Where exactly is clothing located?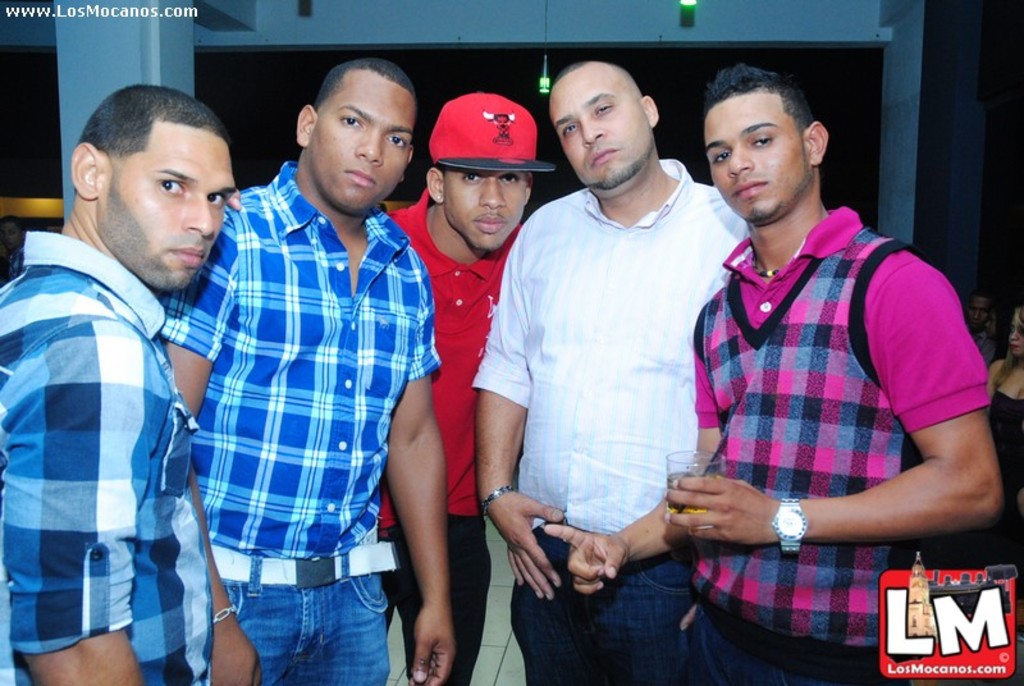
Its bounding box is rect(0, 233, 219, 685).
